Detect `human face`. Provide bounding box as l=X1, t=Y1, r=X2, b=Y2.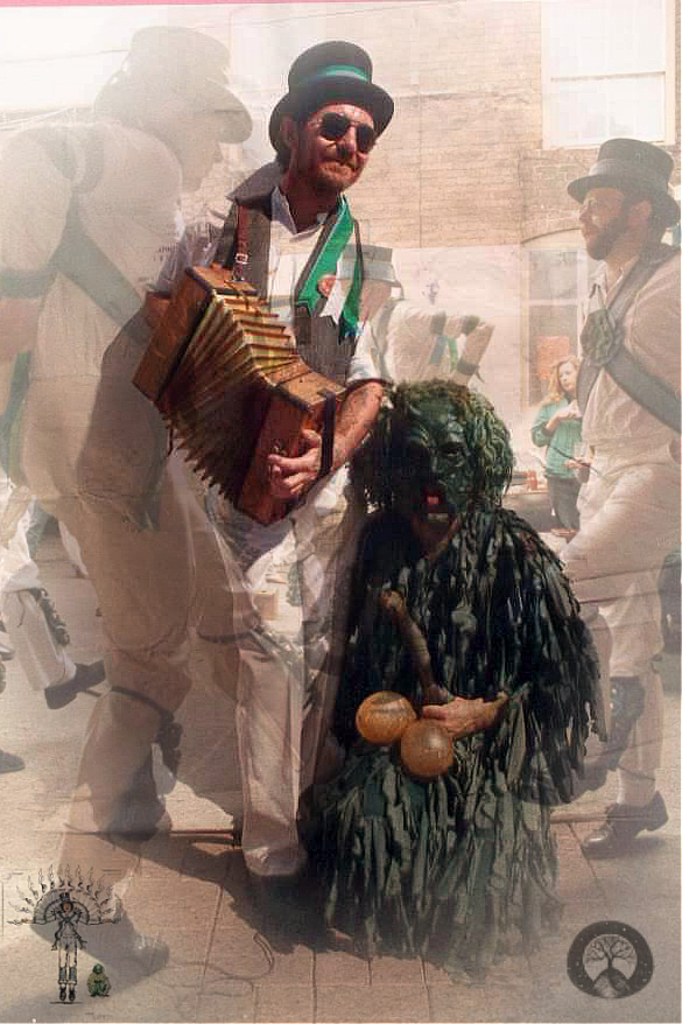
l=295, t=104, r=380, b=189.
